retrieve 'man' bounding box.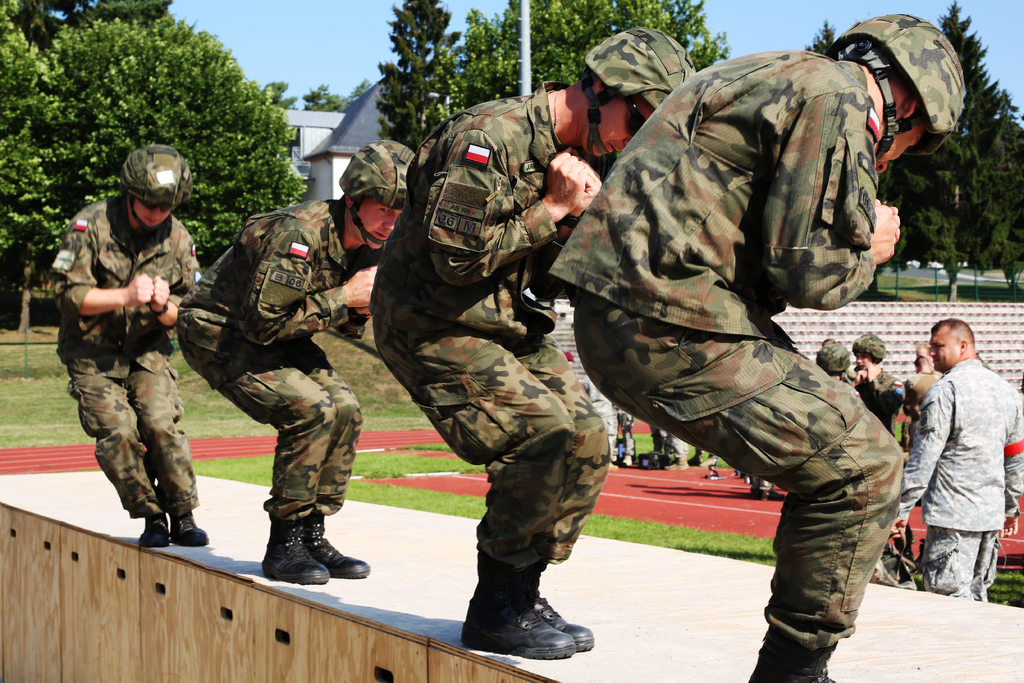
Bounding box: x1=168, y1=133, x2=415, y2=580.
